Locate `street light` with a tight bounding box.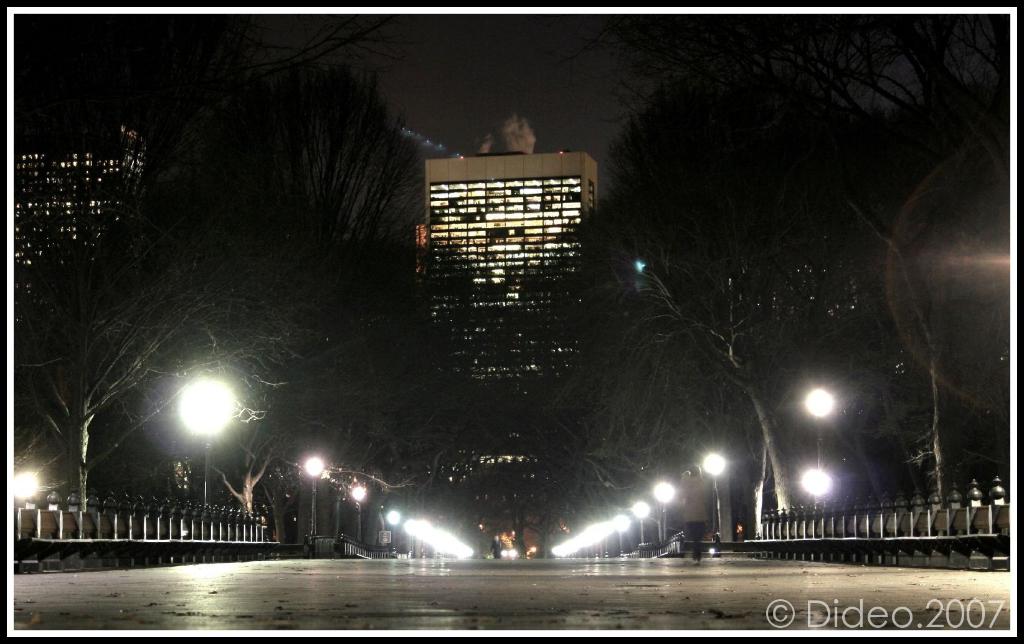
402/516/412/561.
